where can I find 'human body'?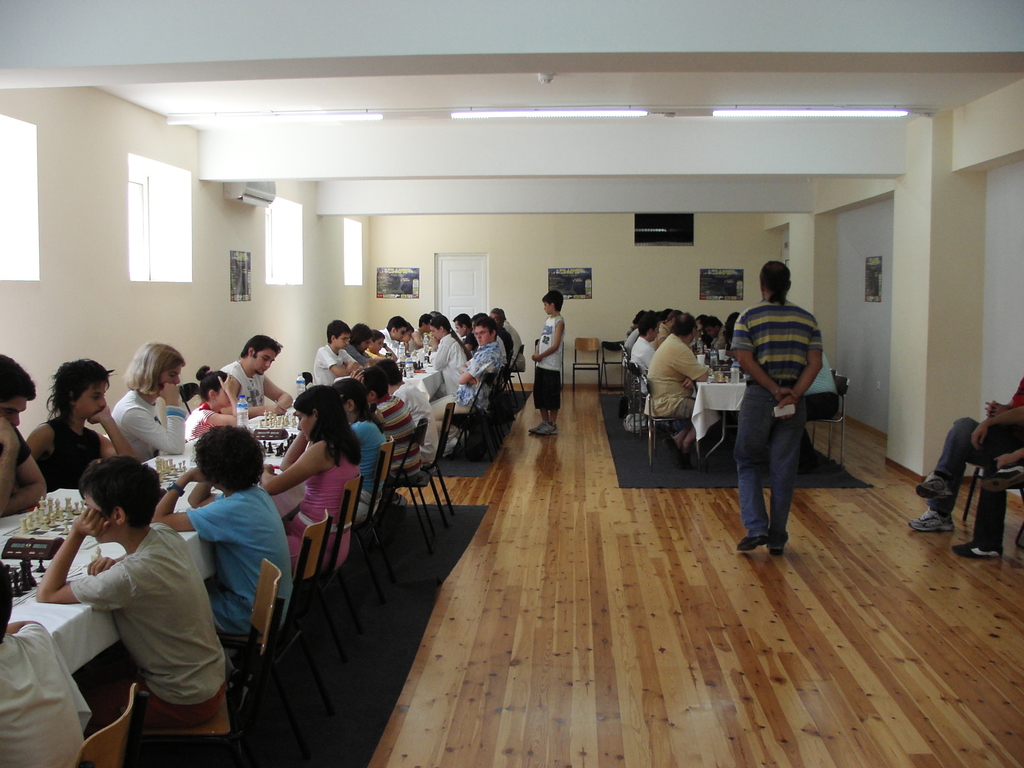
You can find it at 0, 352, 46, 522.
